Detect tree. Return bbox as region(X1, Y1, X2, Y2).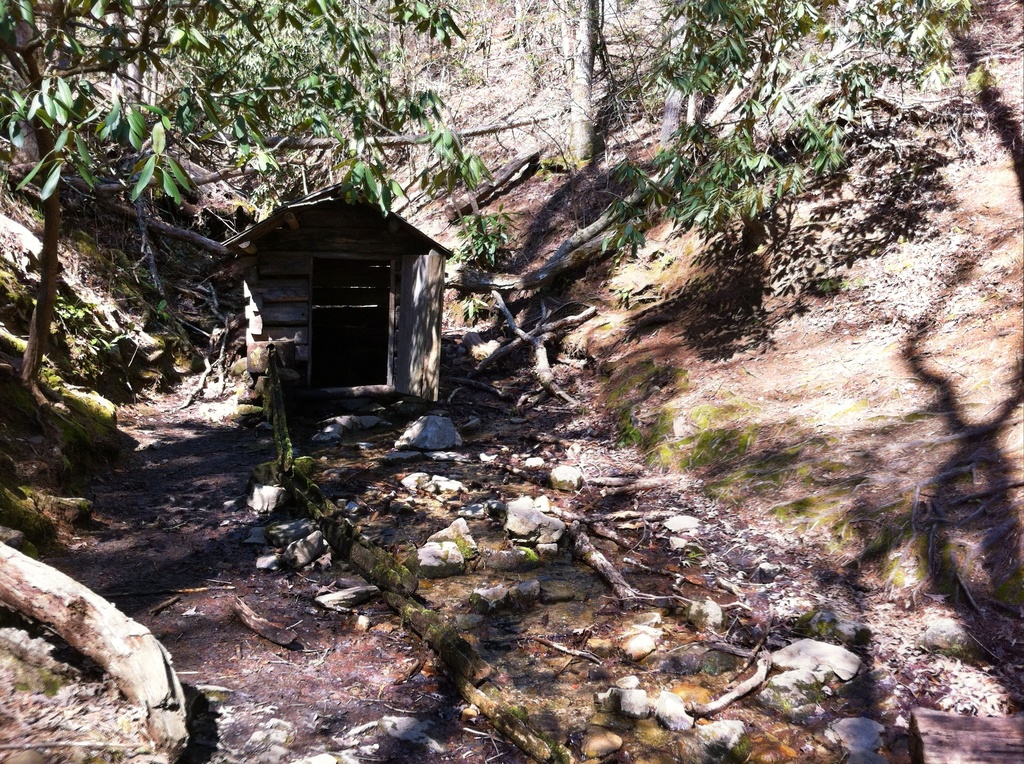
region(547, 0, 618, 167).
